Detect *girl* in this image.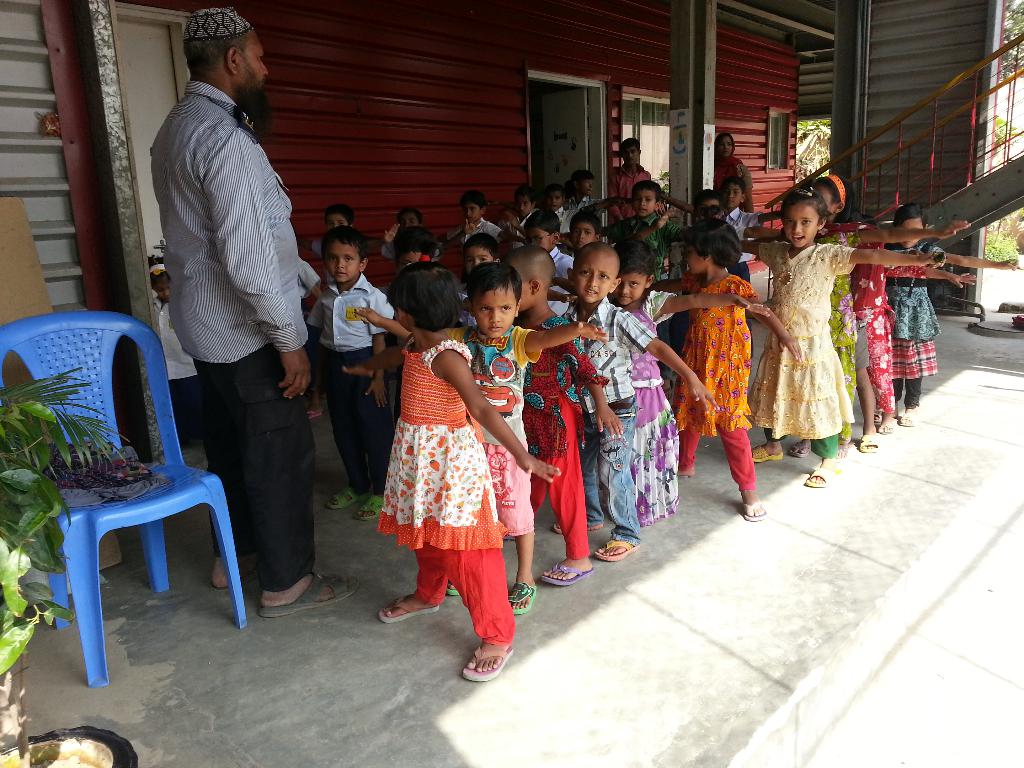
Detection: bbox=[644, 218, 803, 521].
